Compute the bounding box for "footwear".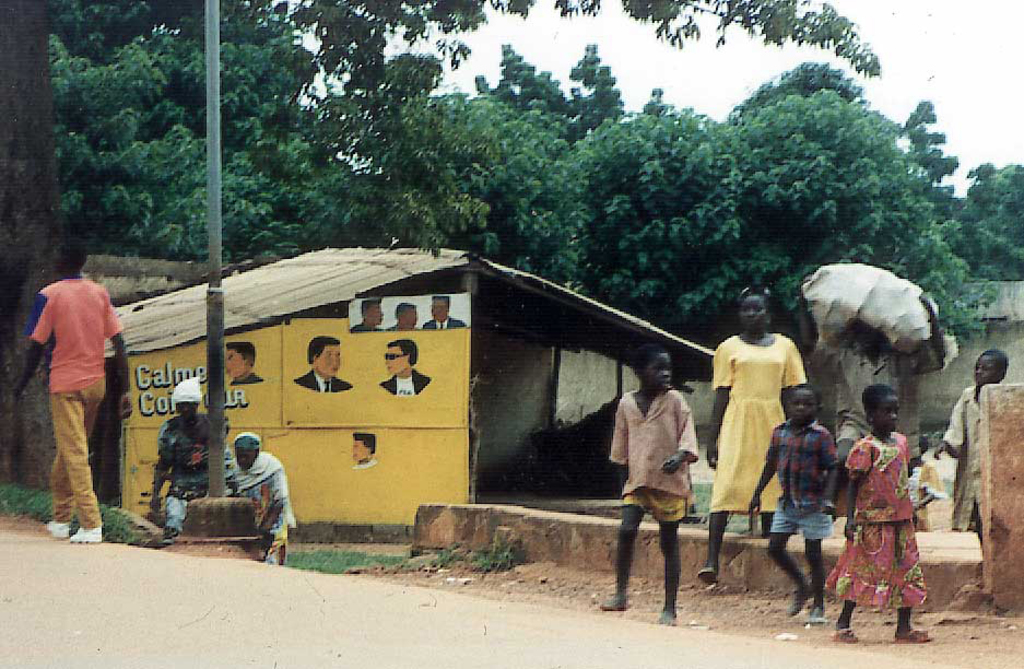
bbox=(897, 624, 934, 642).
